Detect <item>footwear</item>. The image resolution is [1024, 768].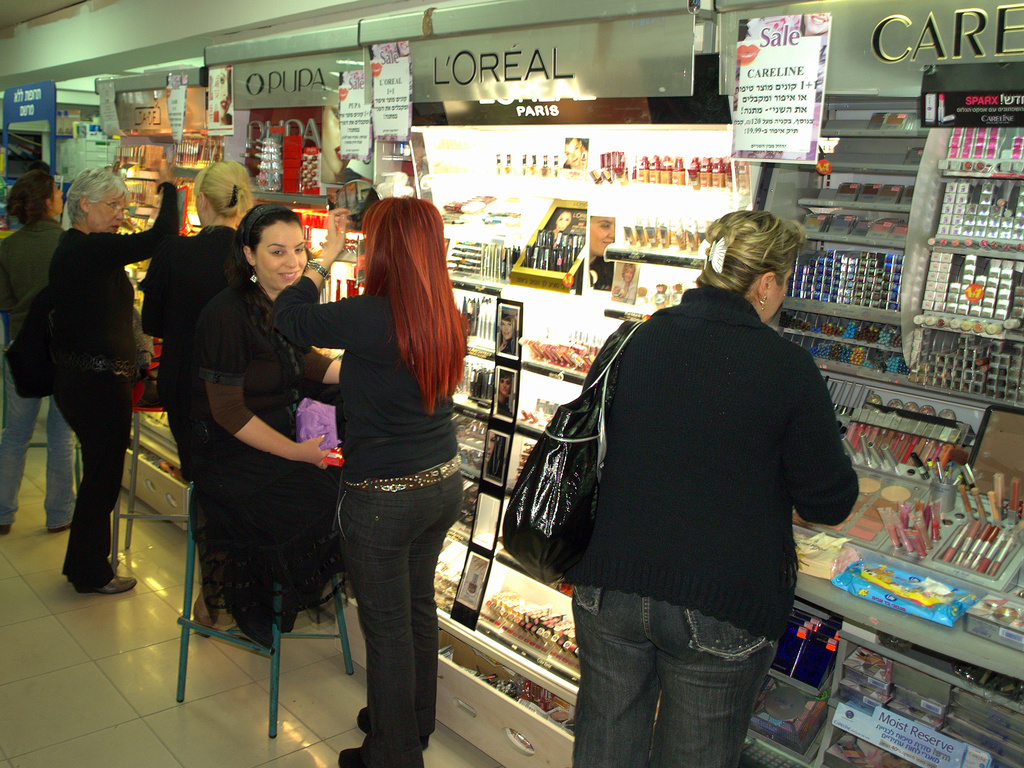
[x1=49, y1=525, x2=72, y2=532].
